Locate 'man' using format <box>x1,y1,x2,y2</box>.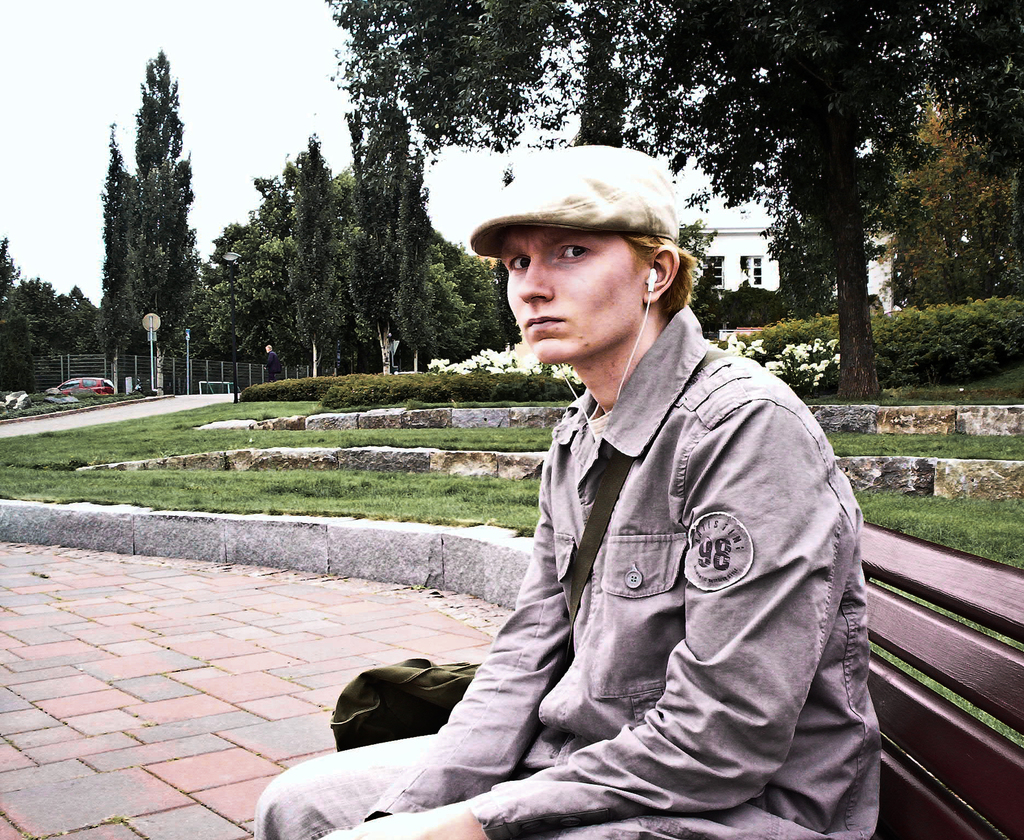
<box>253,143,886,839</box>.
